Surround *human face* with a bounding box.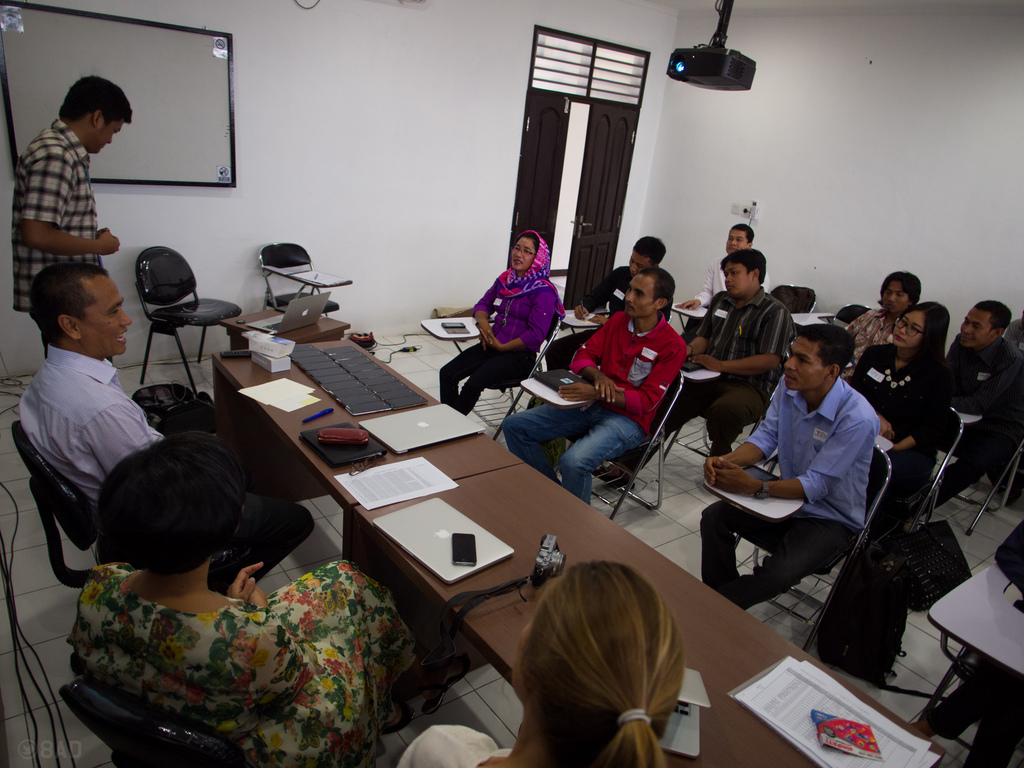
<region>959, 308, 996, 351</region>.
